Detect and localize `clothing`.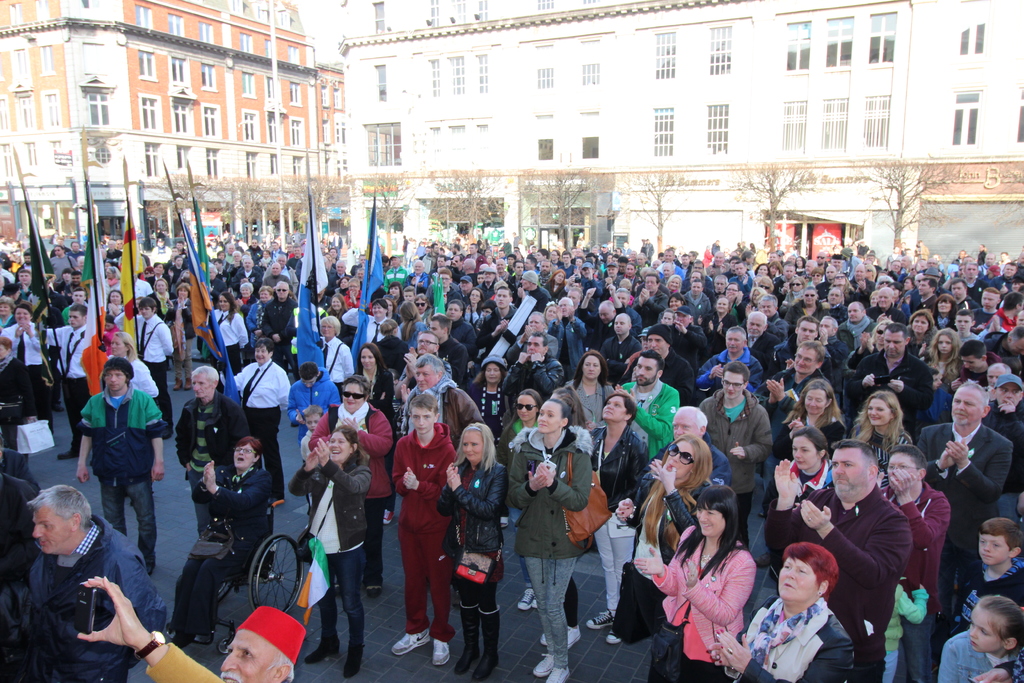
Localized at select_region(108, 354, 168, 402).
